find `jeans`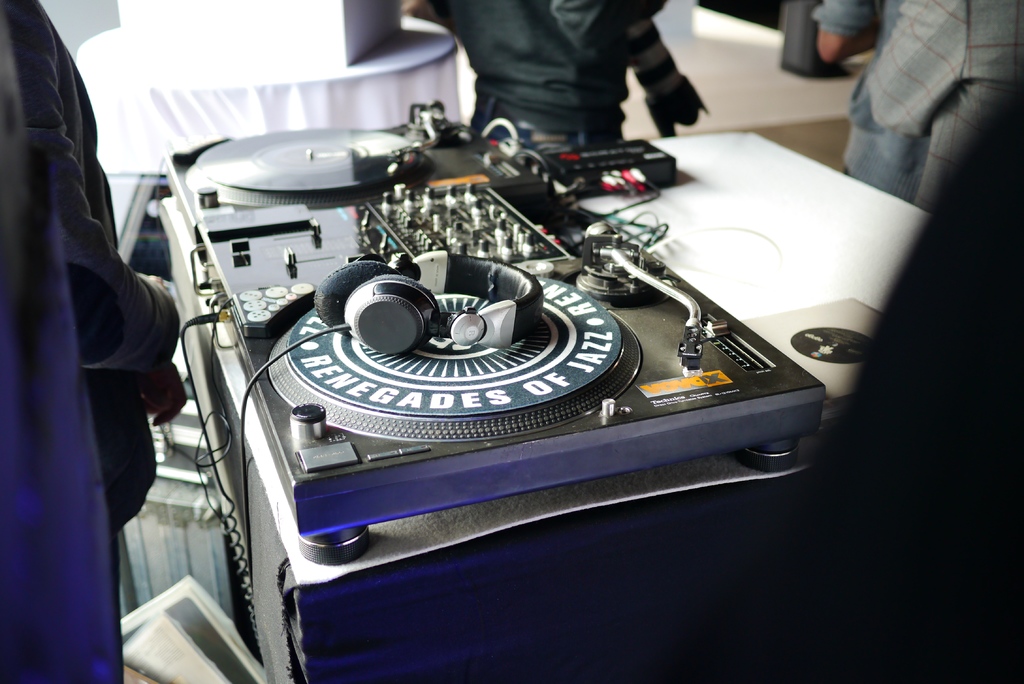
box=[838, 133, 934, 199]
